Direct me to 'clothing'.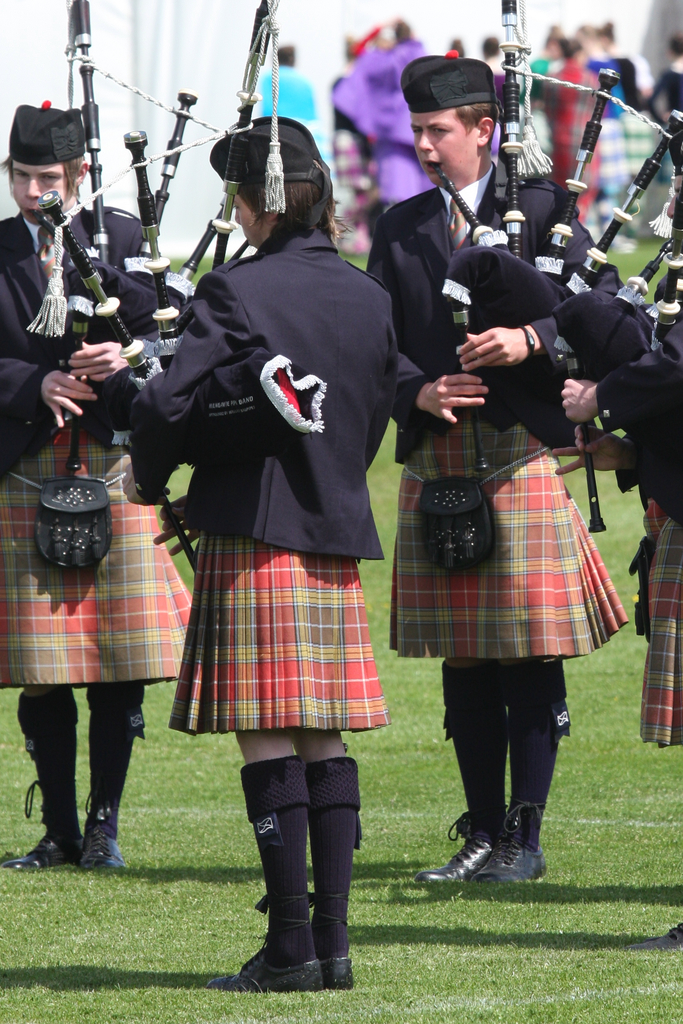
Direction: (645,71,682,157).
